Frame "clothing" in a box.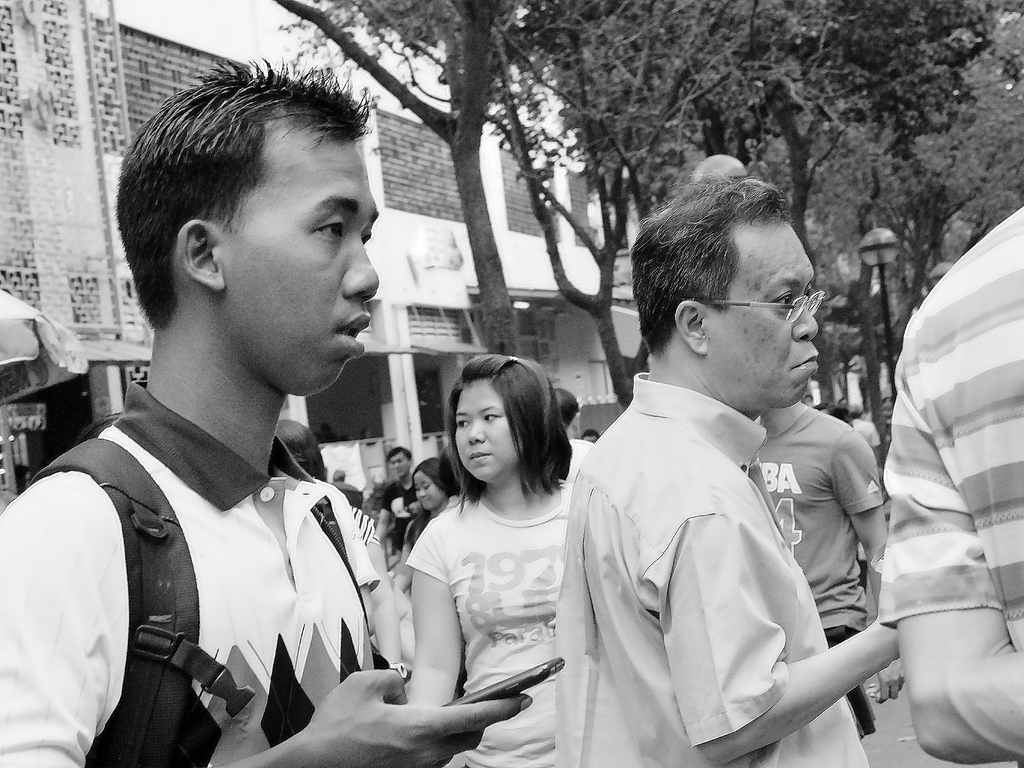
box=[0, 377, 376, 767].
